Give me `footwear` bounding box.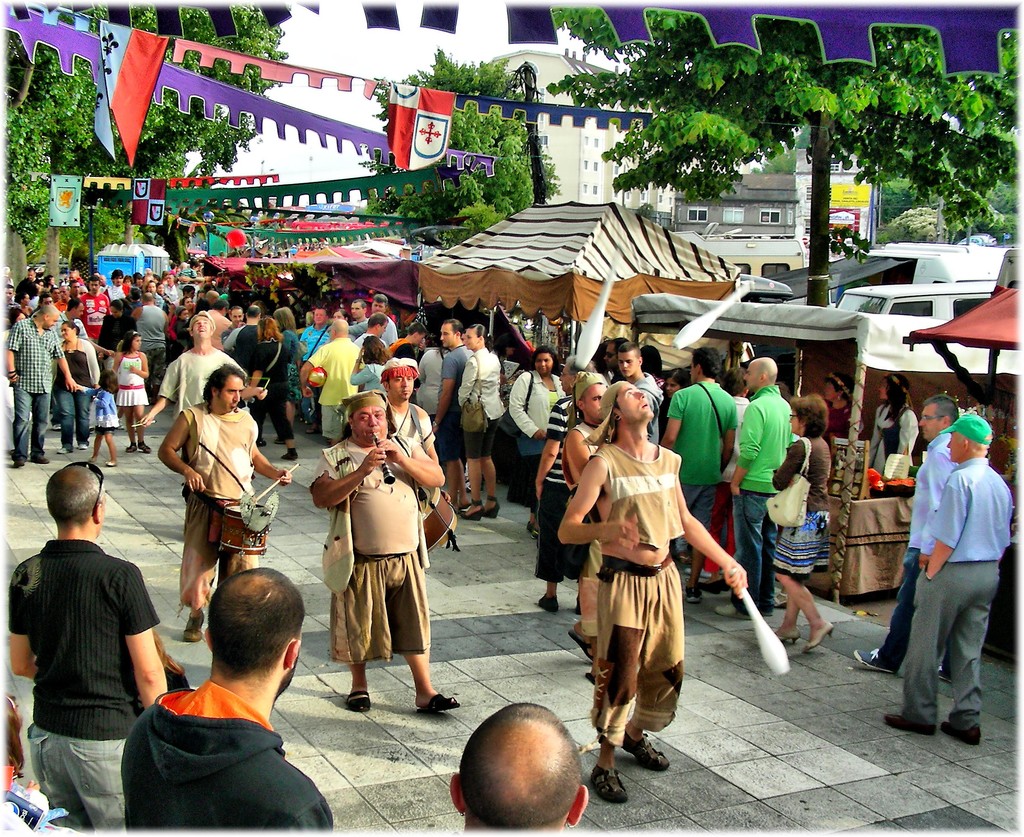
(left=584, top=726, right=663, bottom=805).
